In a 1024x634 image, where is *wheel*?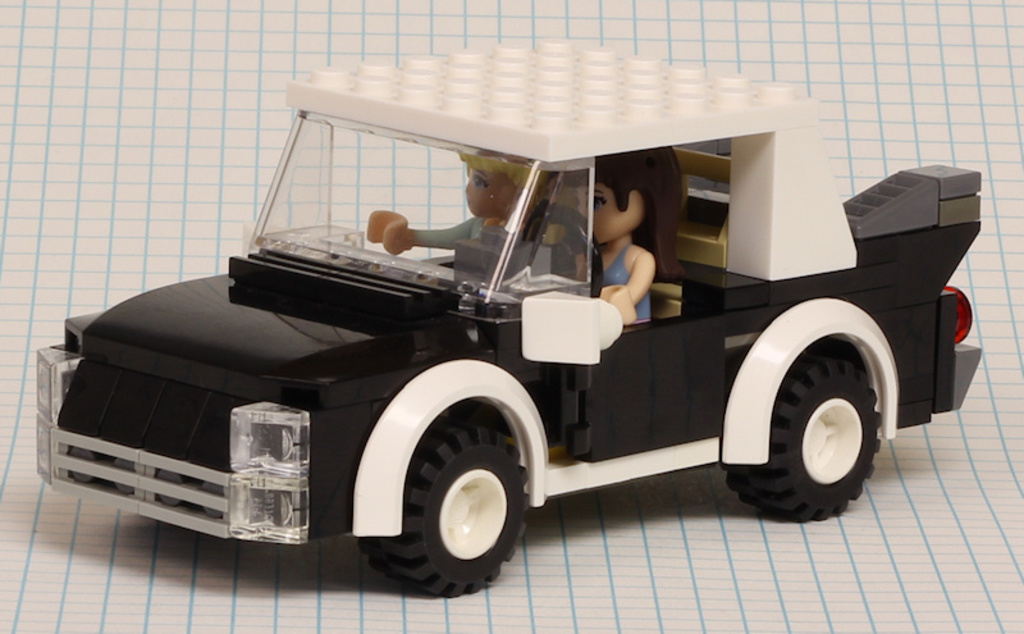
(759,361,900,502).
